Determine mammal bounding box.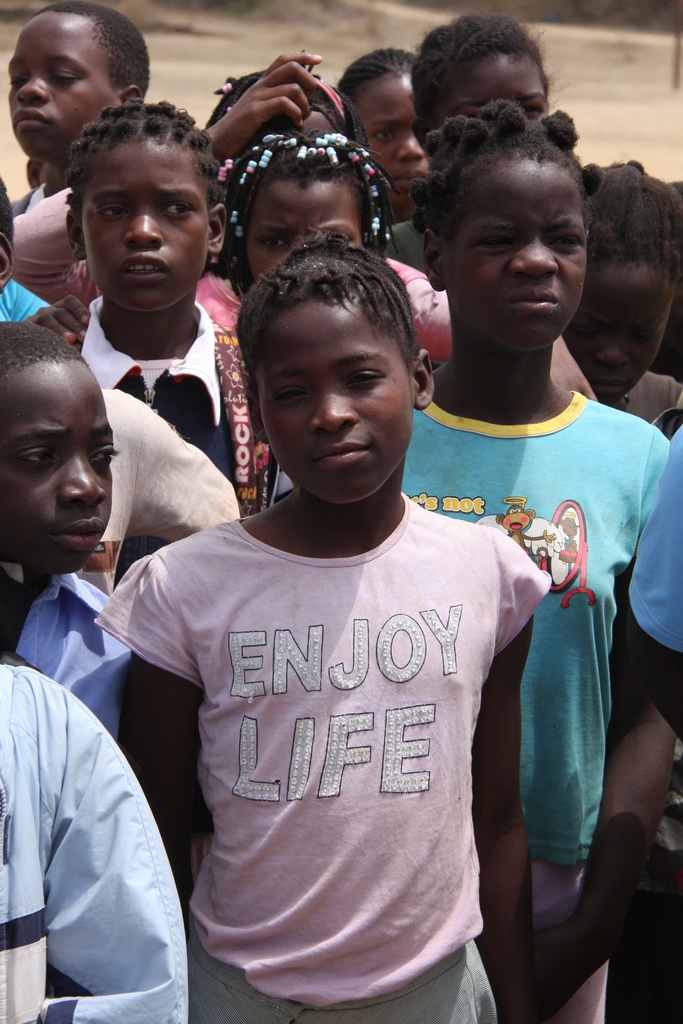
Determined: left=4, top=0, right=150, bottom=214.
